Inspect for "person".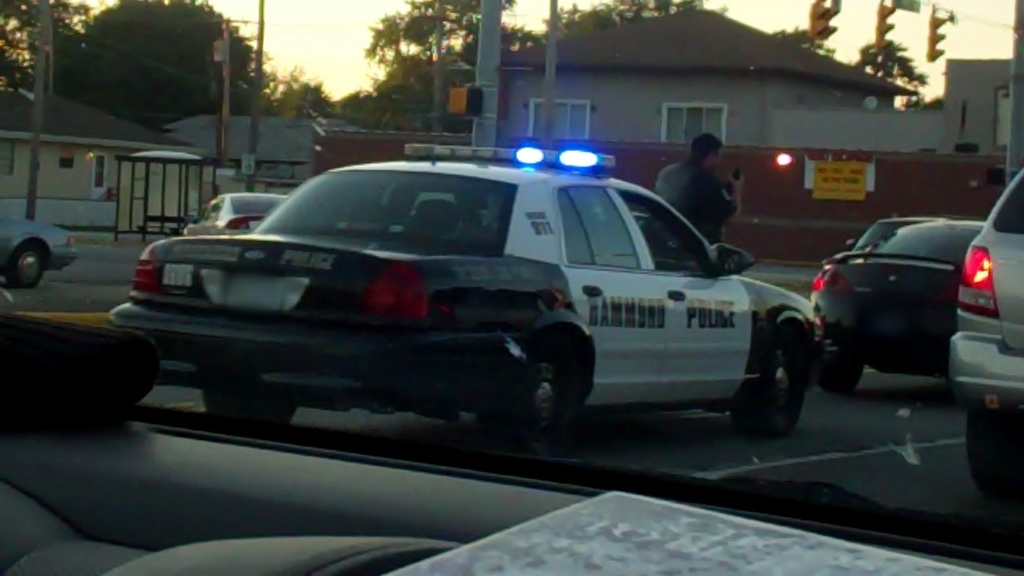
Inspection: {"x1": 653, "y1": 127, "x2": 743, "y2": 246}.
